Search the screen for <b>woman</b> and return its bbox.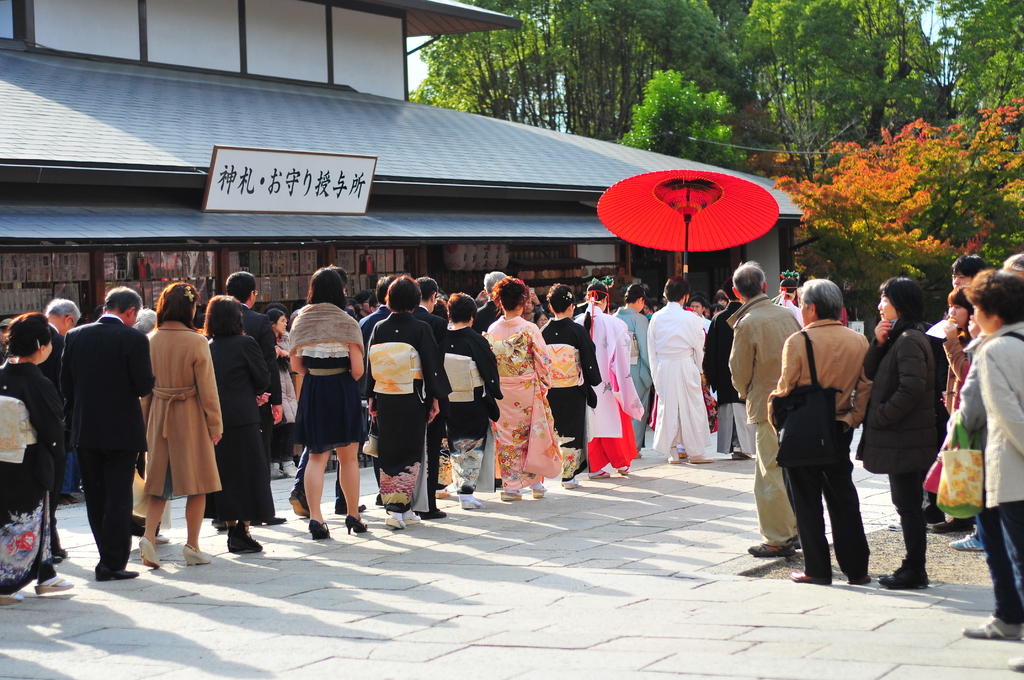
Found: (left=136, top=282, right=221, bottom=569).
